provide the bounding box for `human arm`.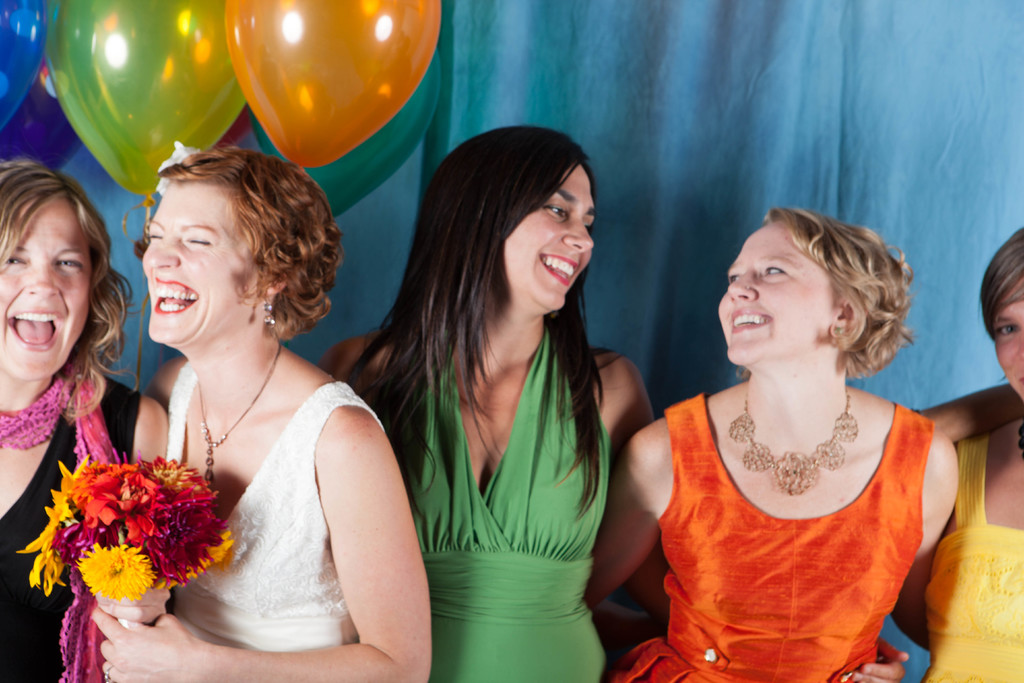
left=142, top=357, right=184, bottom=408.
